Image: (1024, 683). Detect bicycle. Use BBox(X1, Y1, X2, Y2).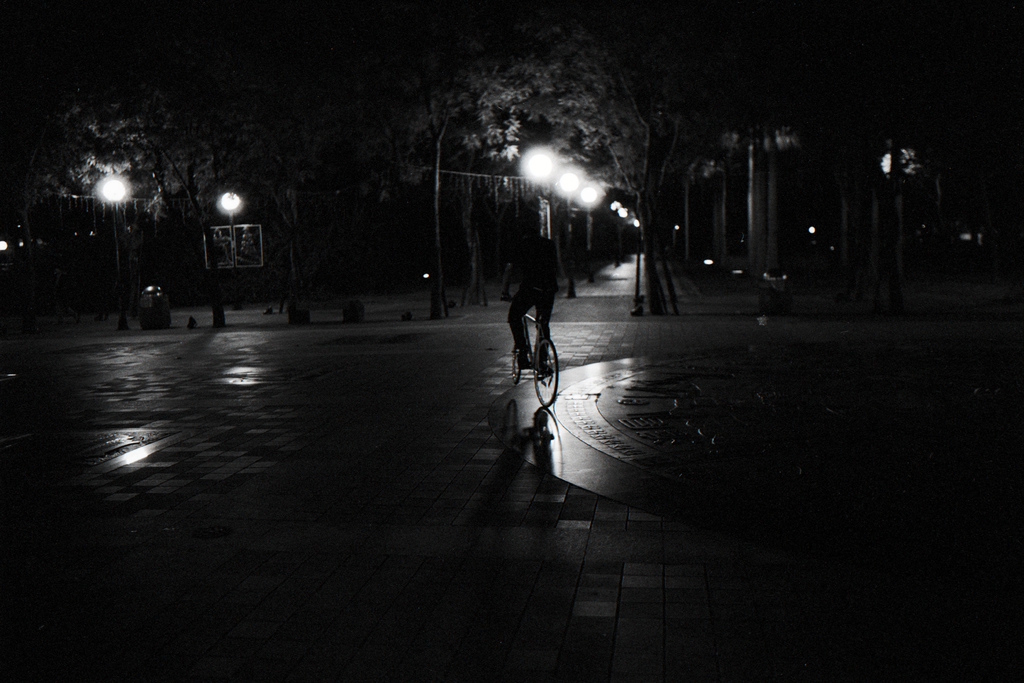
BBox(499, 292, 559, 409).
